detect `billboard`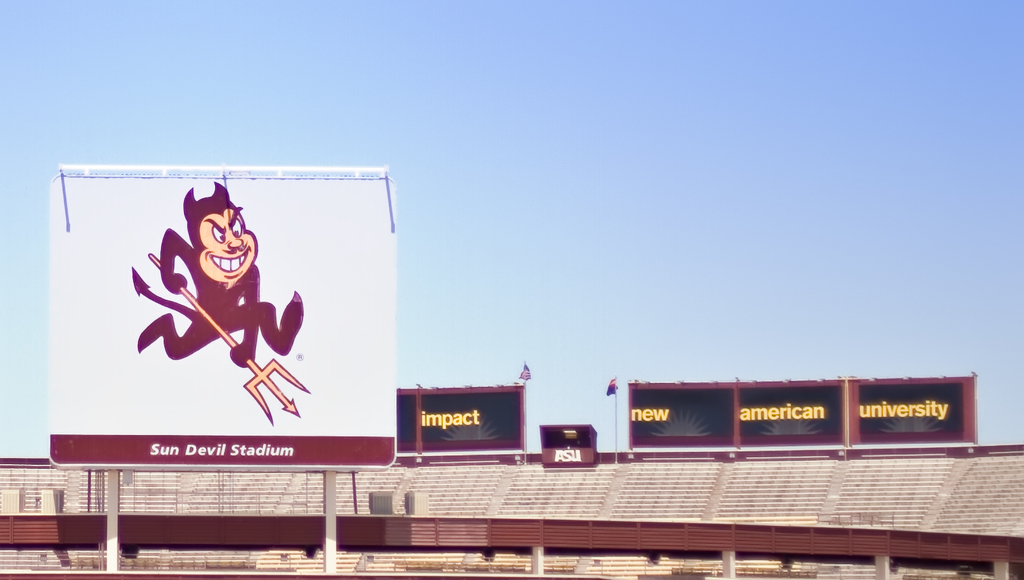
[629, 378, 734, 444]
